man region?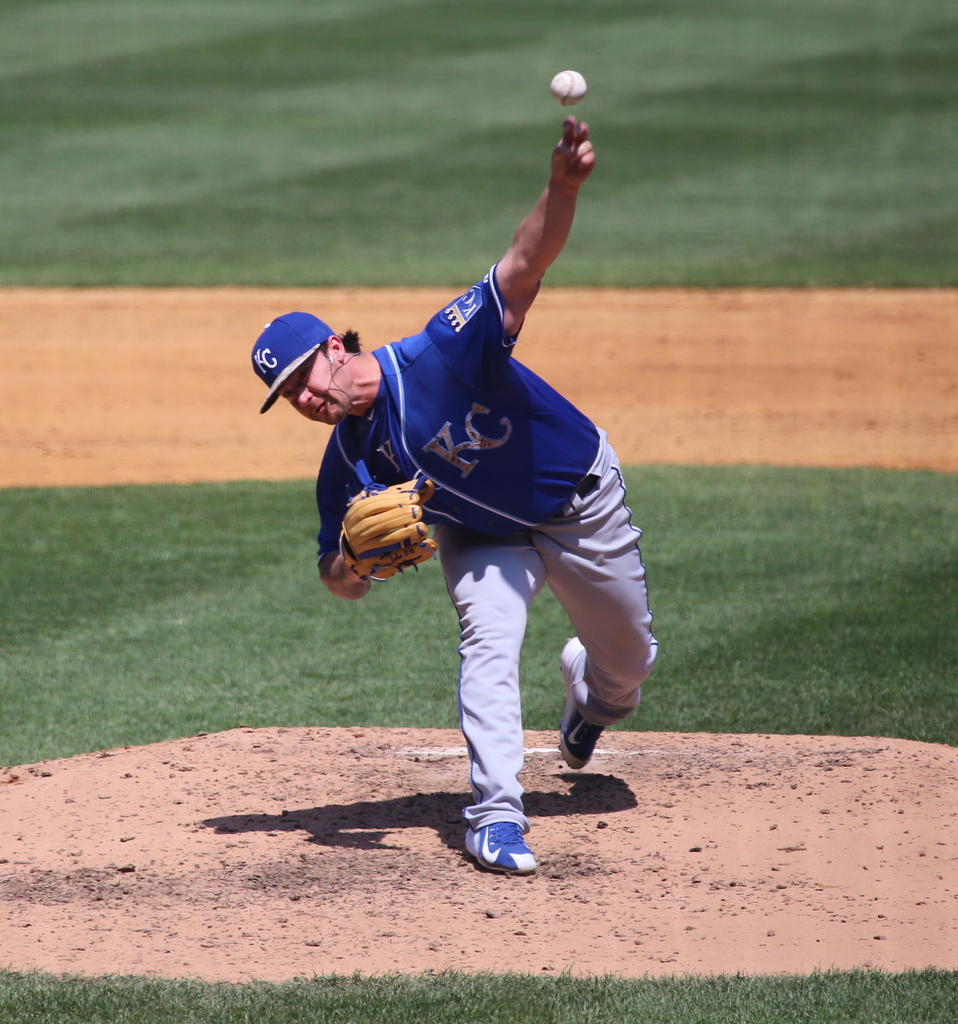
(left=253, top=155, right=697, bottom=884)
